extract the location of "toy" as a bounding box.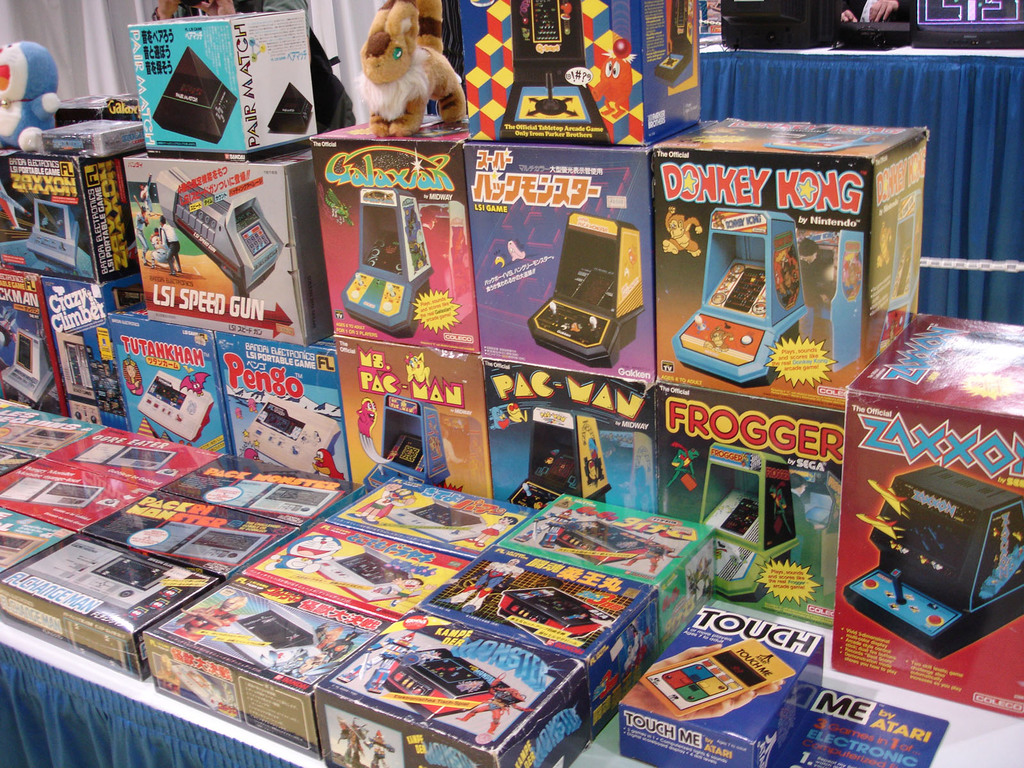
<region>640, 637, 793, 714</region>.
